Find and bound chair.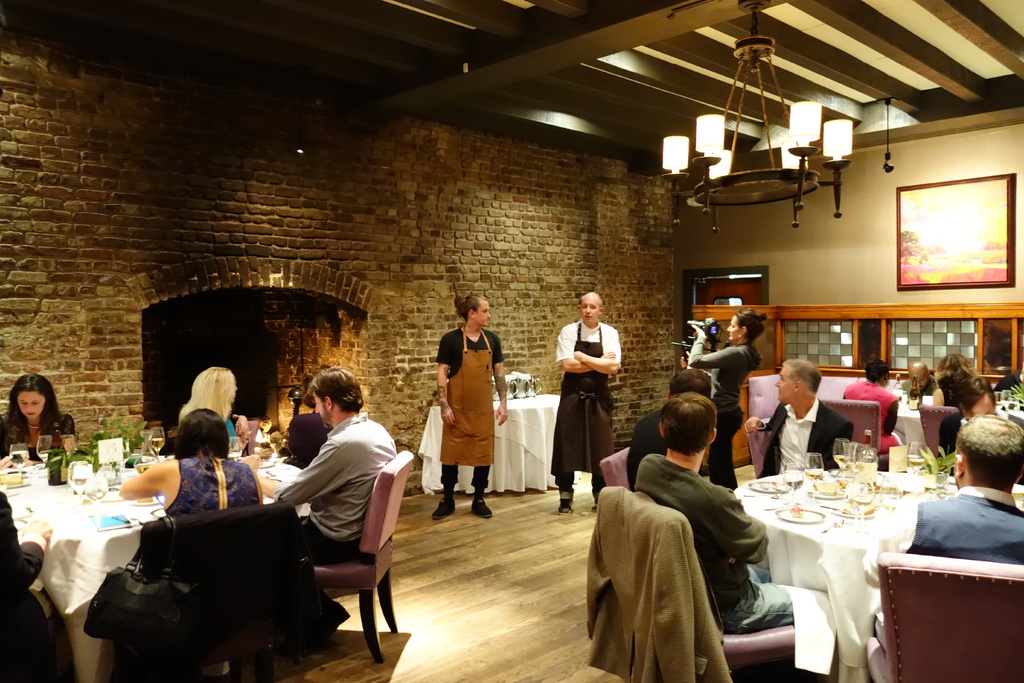
Bound: left=294, top=448, right=414, bottom=662.
